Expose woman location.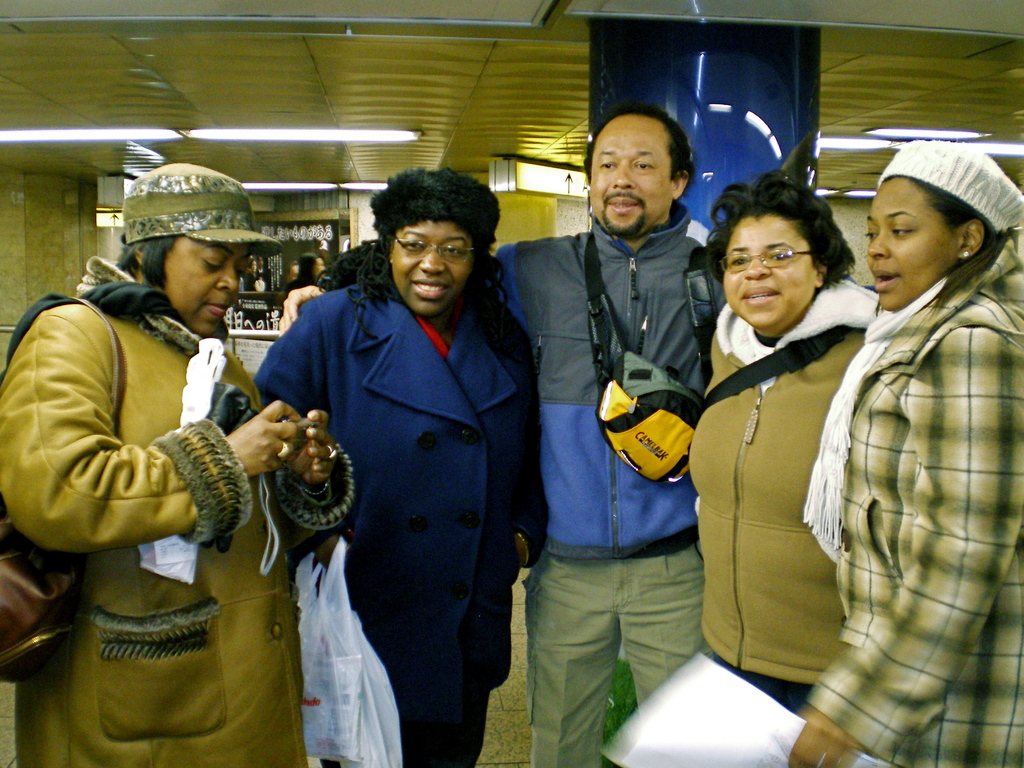
Exposed at region(0, 164, 361, 767).
